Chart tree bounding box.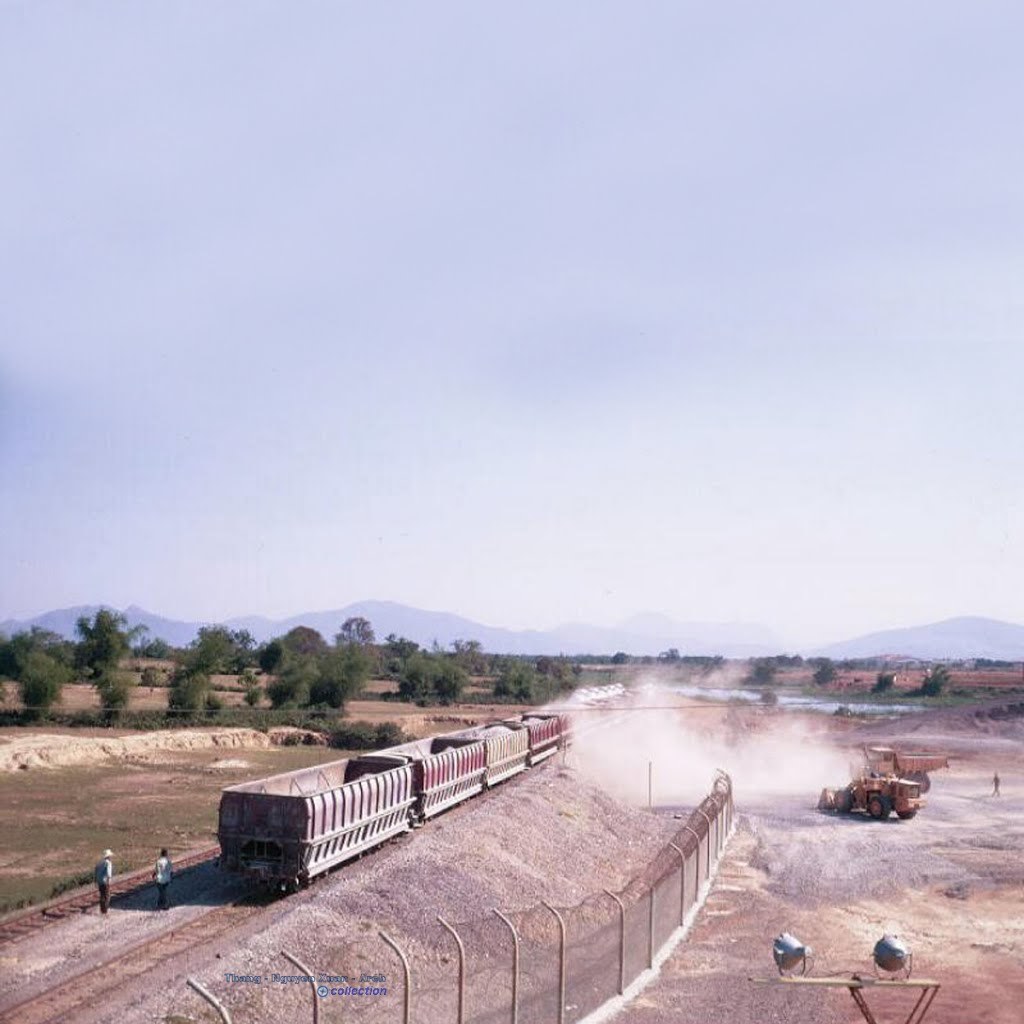
Charted: select_region(167, 618, 245, 671).
